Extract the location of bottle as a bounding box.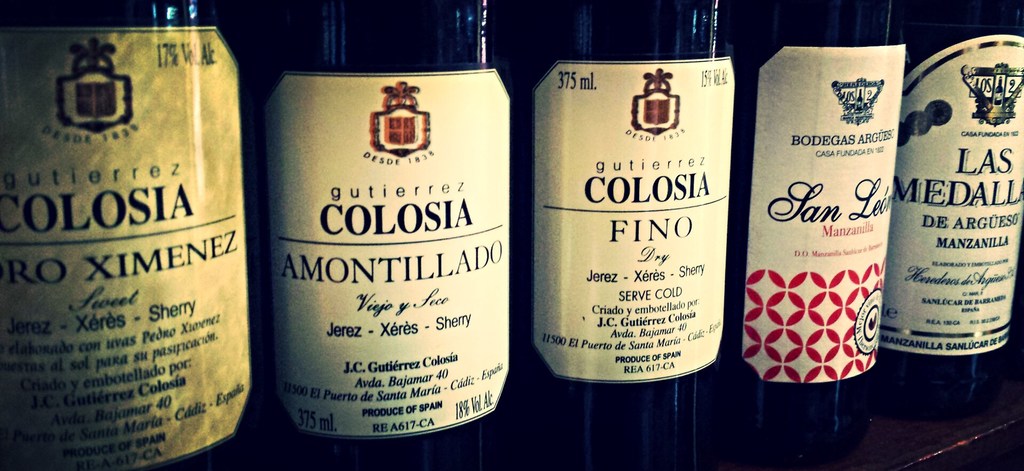
(883,0,1023,417).
